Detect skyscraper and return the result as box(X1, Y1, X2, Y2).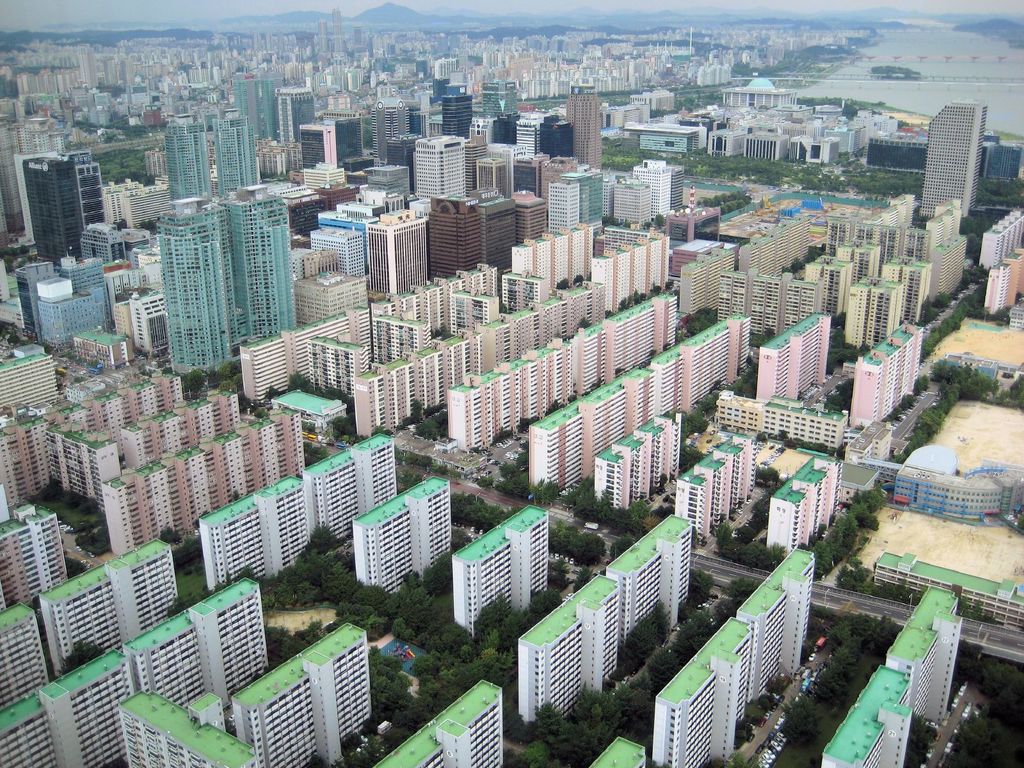
box(355, 434, 394, 516).
